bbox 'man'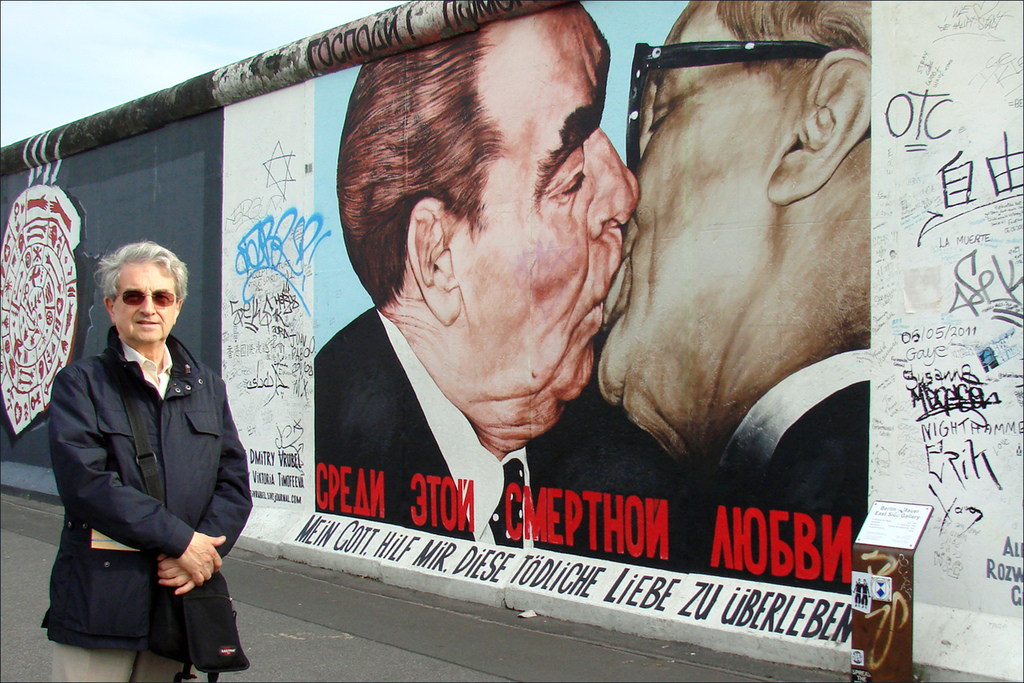
box=[308, 23, 683, 599]
